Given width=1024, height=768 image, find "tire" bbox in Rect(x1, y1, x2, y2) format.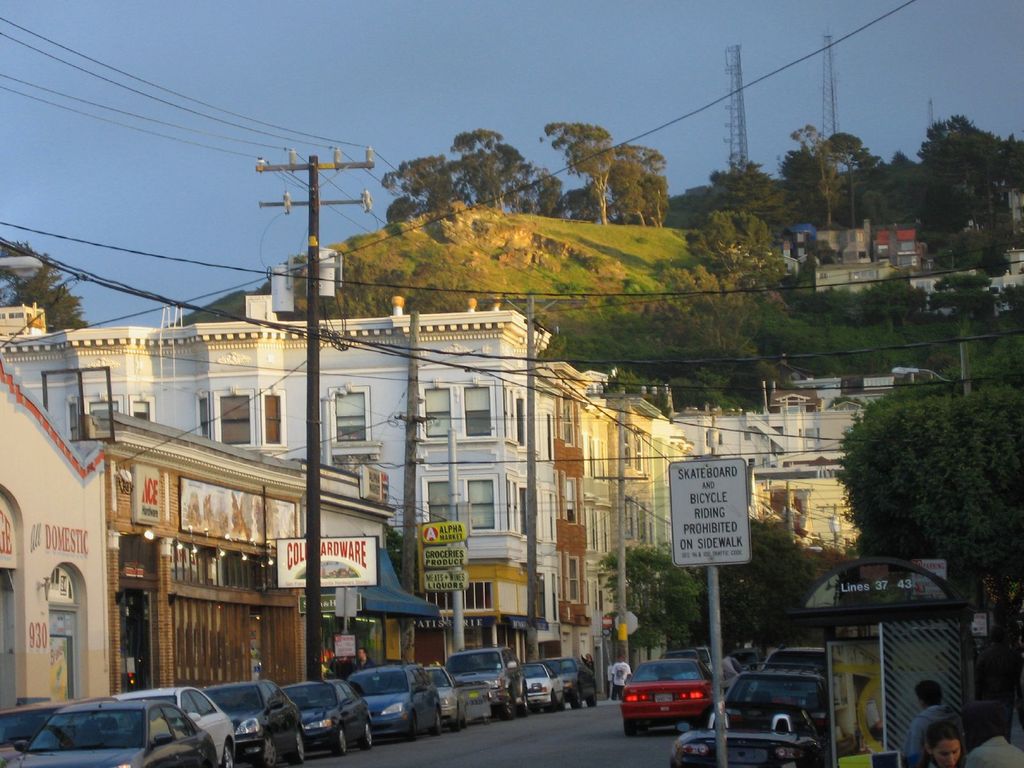
Rect(572, 683, 582, 707).
